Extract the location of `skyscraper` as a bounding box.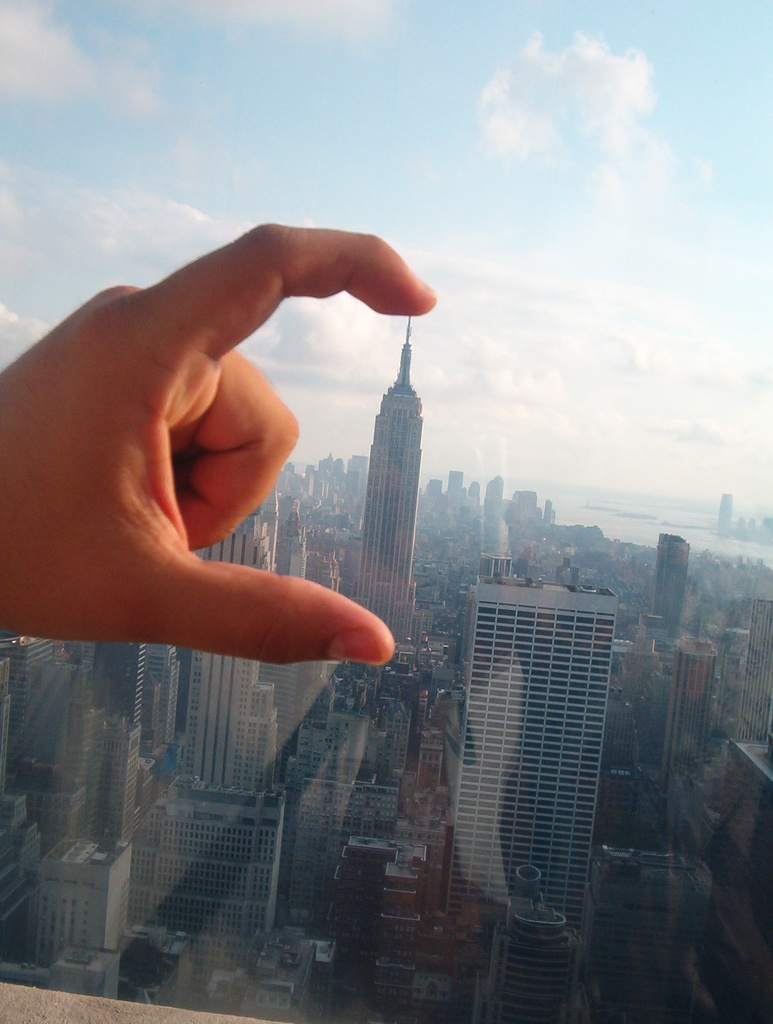
26/669/170/1002.
